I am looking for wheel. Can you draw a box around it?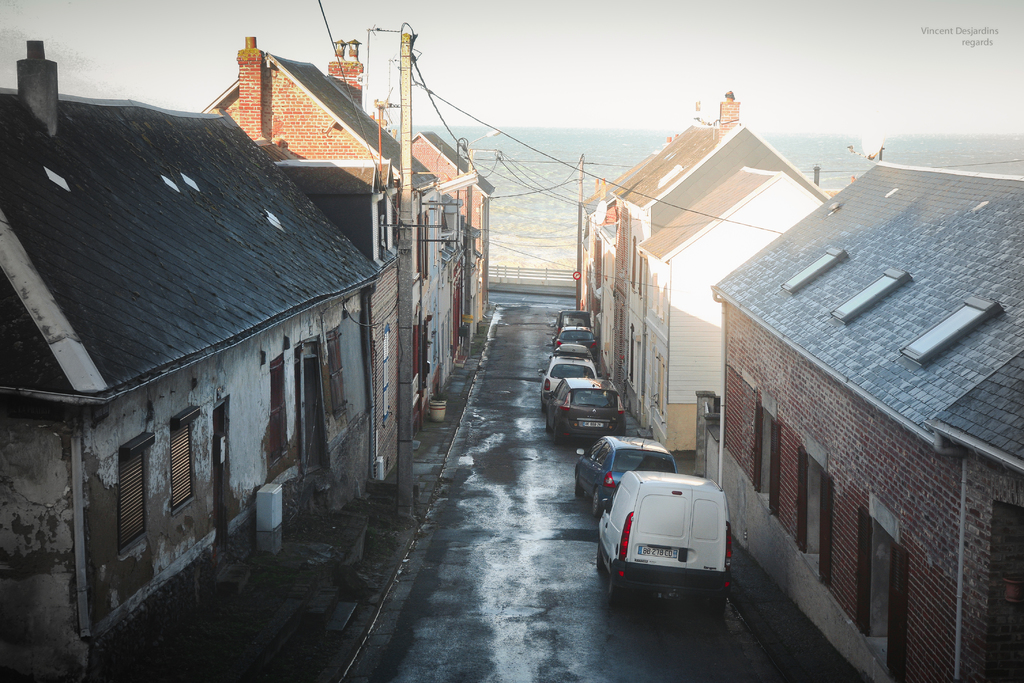
Sure, the bounding box is left=609, top=578, right=625, bottom=614.
